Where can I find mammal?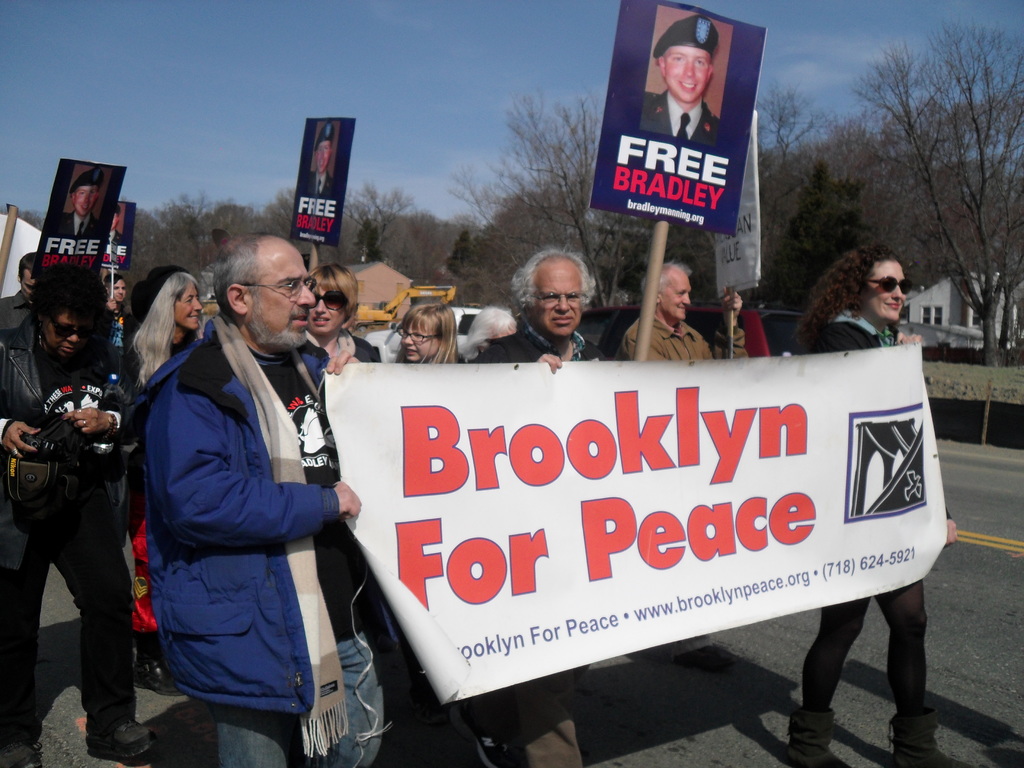
You can find it at (394,302,468,767).
